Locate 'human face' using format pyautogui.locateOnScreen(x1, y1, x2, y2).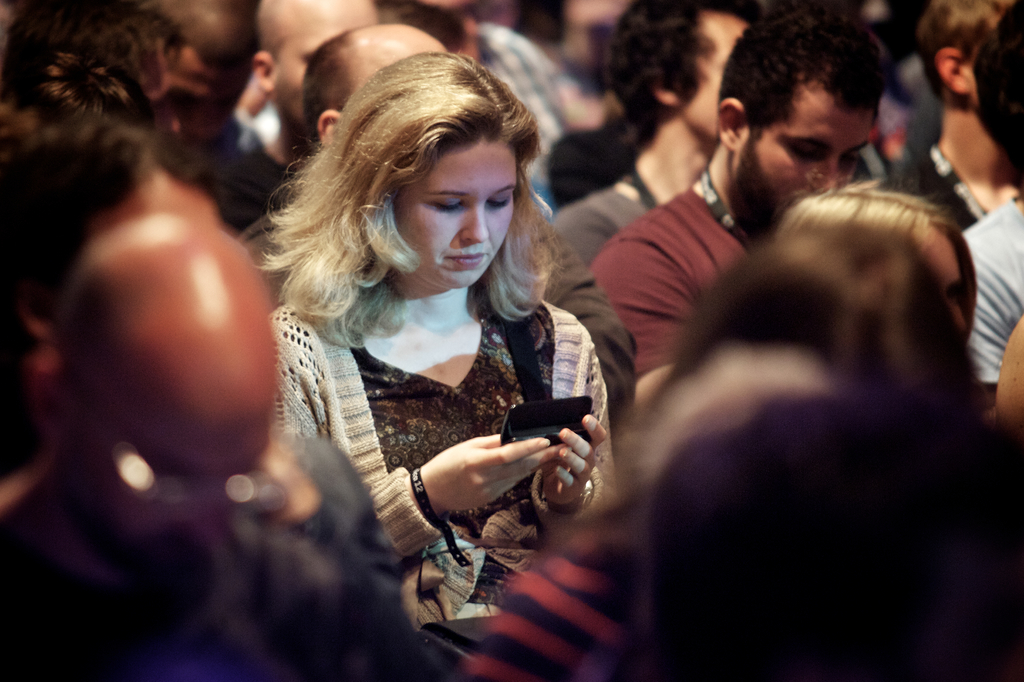
pyautogui.locateOnScreen(269, 17, 355, 118).
